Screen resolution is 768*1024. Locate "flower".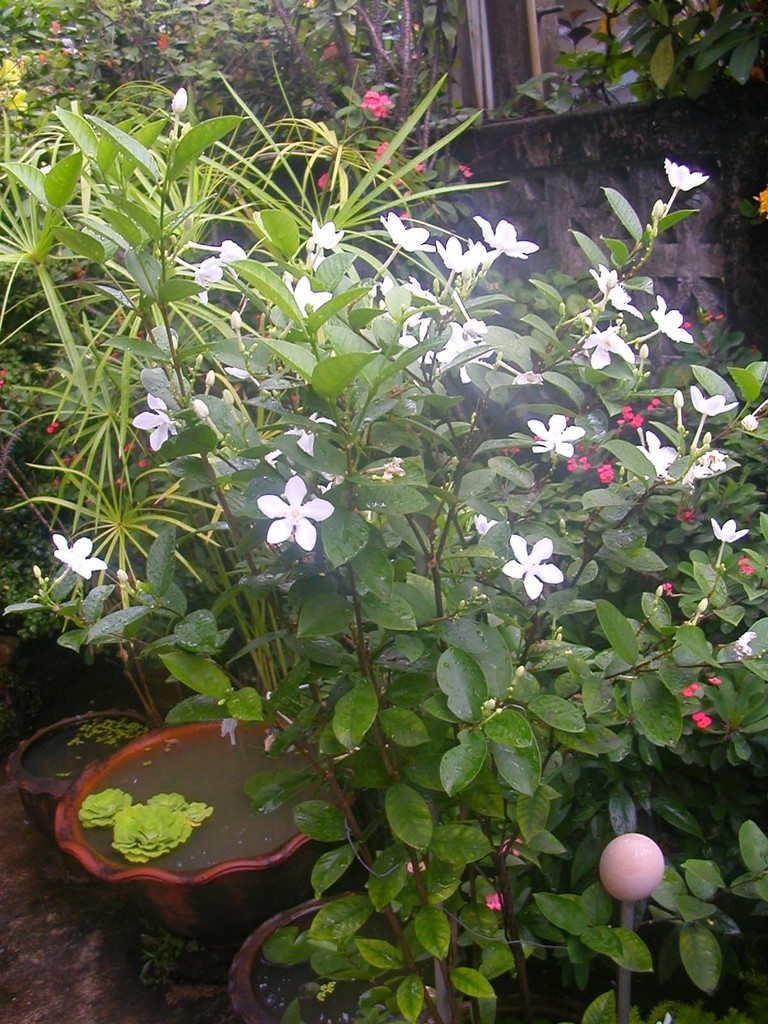
x1=615, y1=408, x2=630, y2=420.
